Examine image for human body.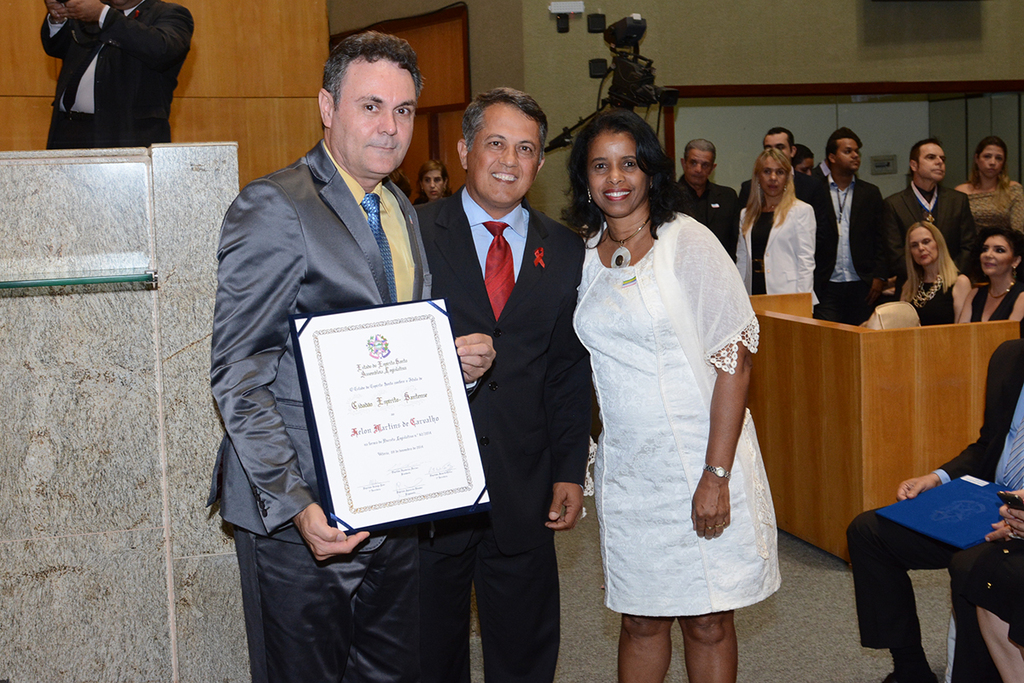
Examination result: 878:186:973:270.
